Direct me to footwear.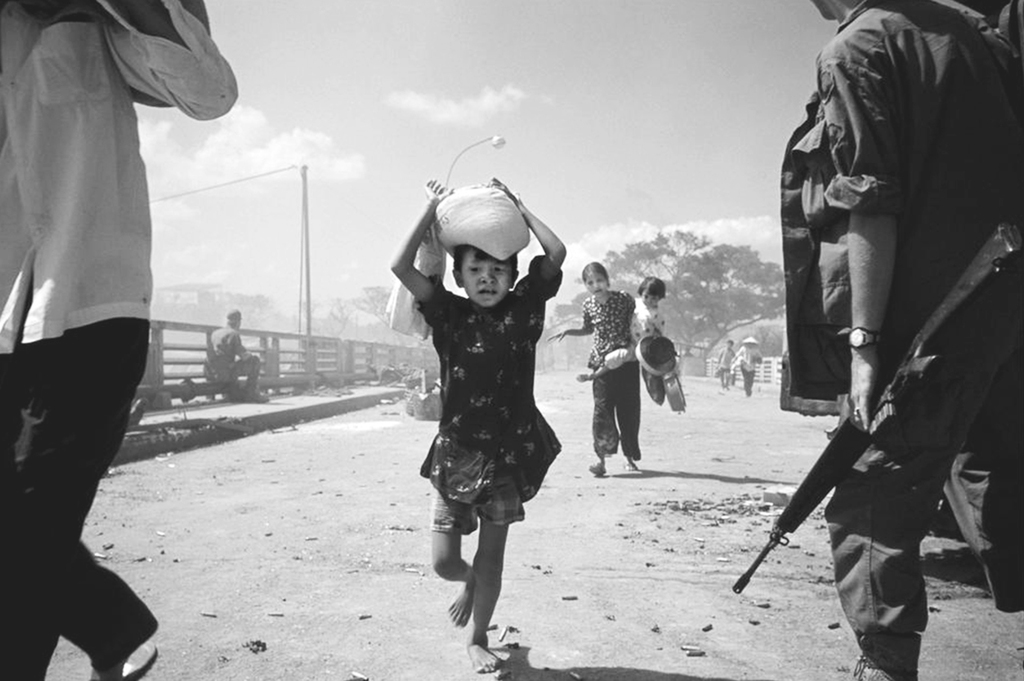
Direction: 588:459:604:478.
